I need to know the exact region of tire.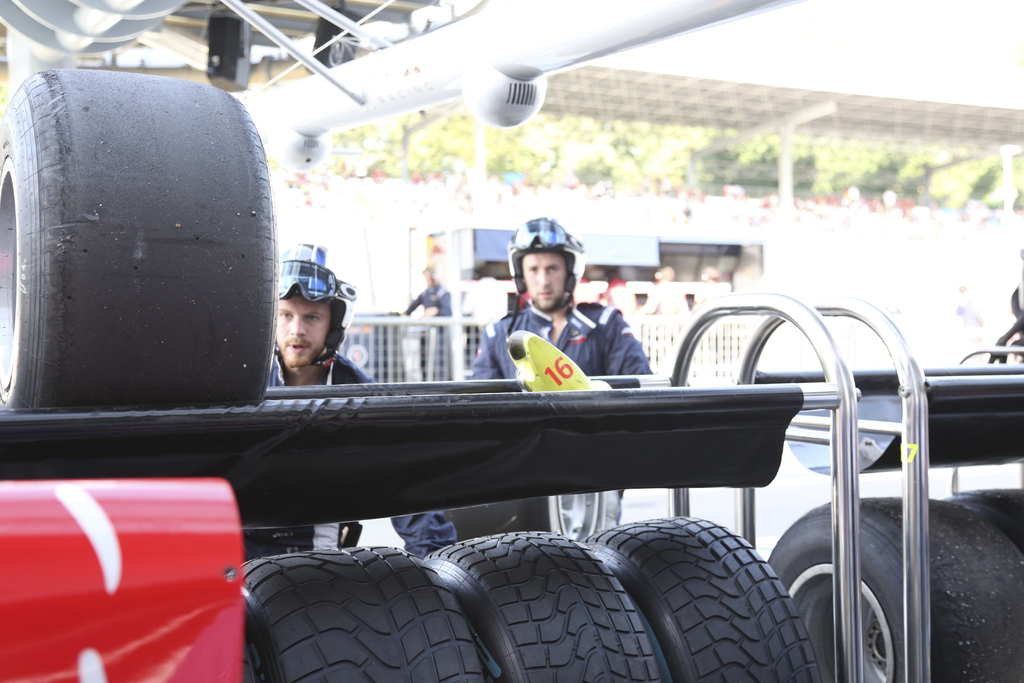
Region: box(425, 529, 669, 682).
